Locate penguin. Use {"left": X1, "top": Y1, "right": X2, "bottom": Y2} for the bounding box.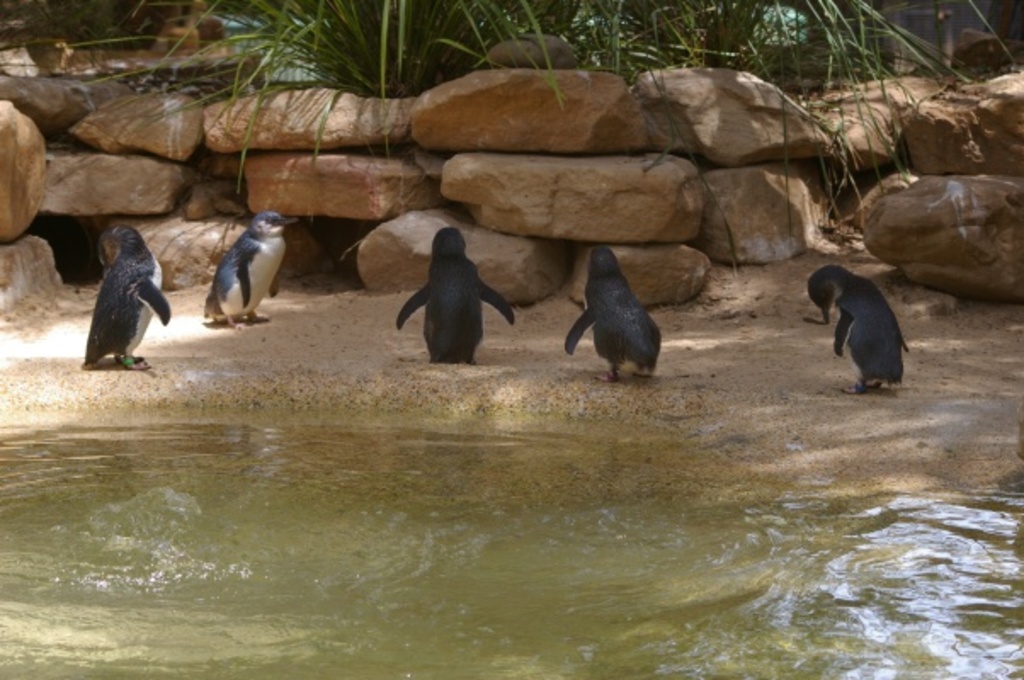
{"left": 398, "top": 226, "right": 514, "bottom": 360}.
